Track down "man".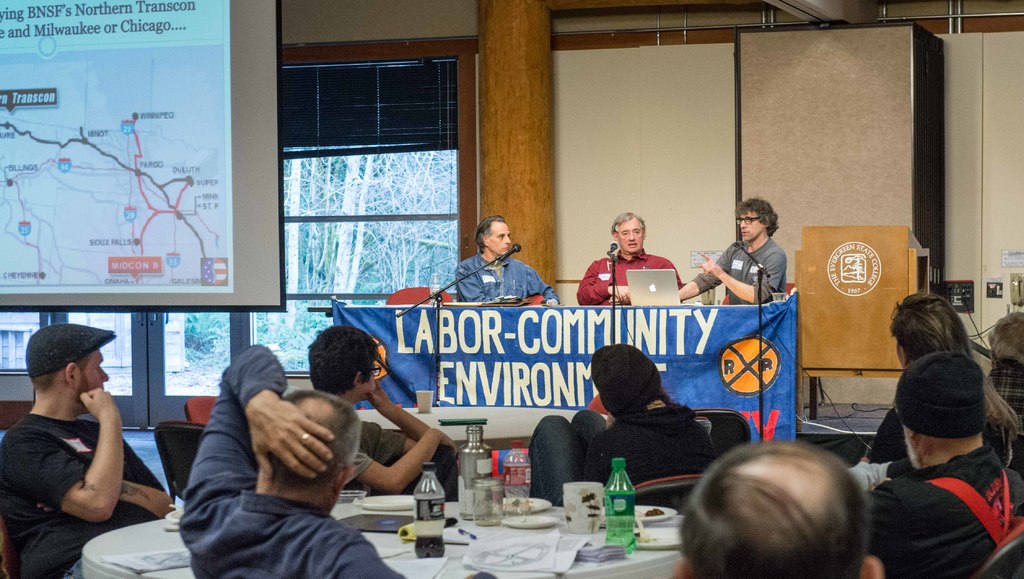
Tracked to 179,343,499,578.
